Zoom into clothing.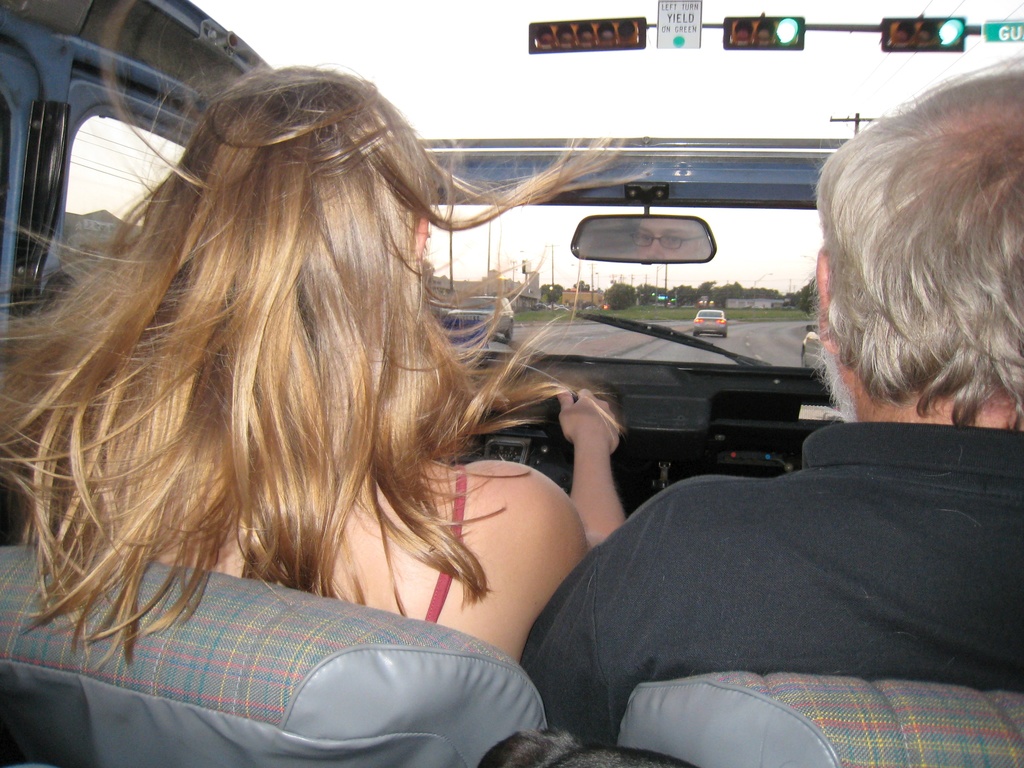
Zoom target: locate(525, 421, 1023, 747).
